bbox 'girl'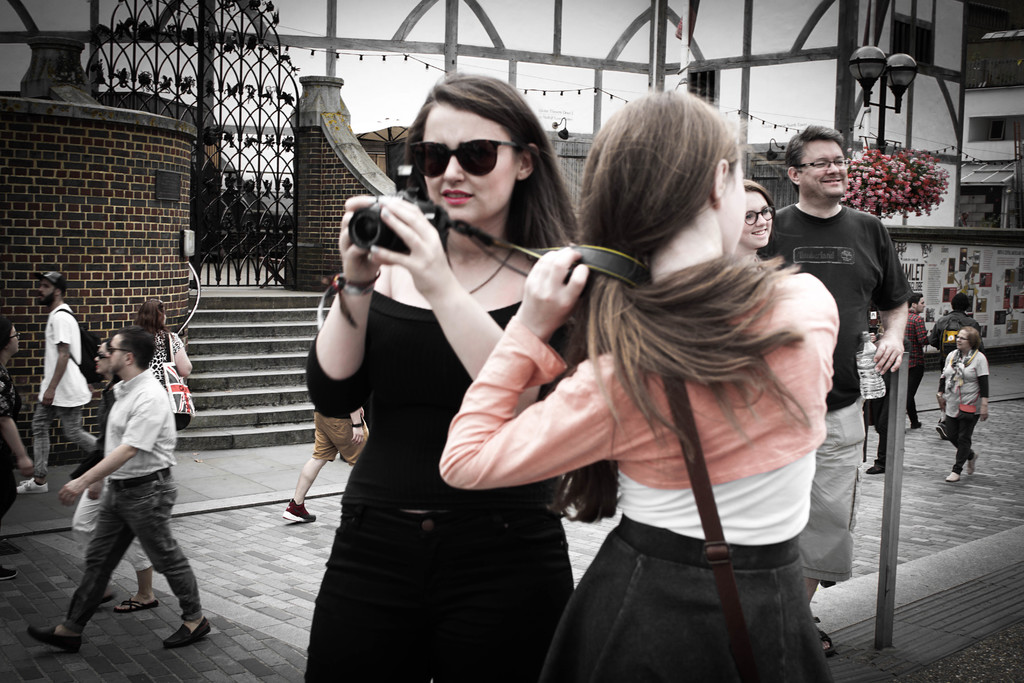
left=438, top=84, right=842, bottom=682
